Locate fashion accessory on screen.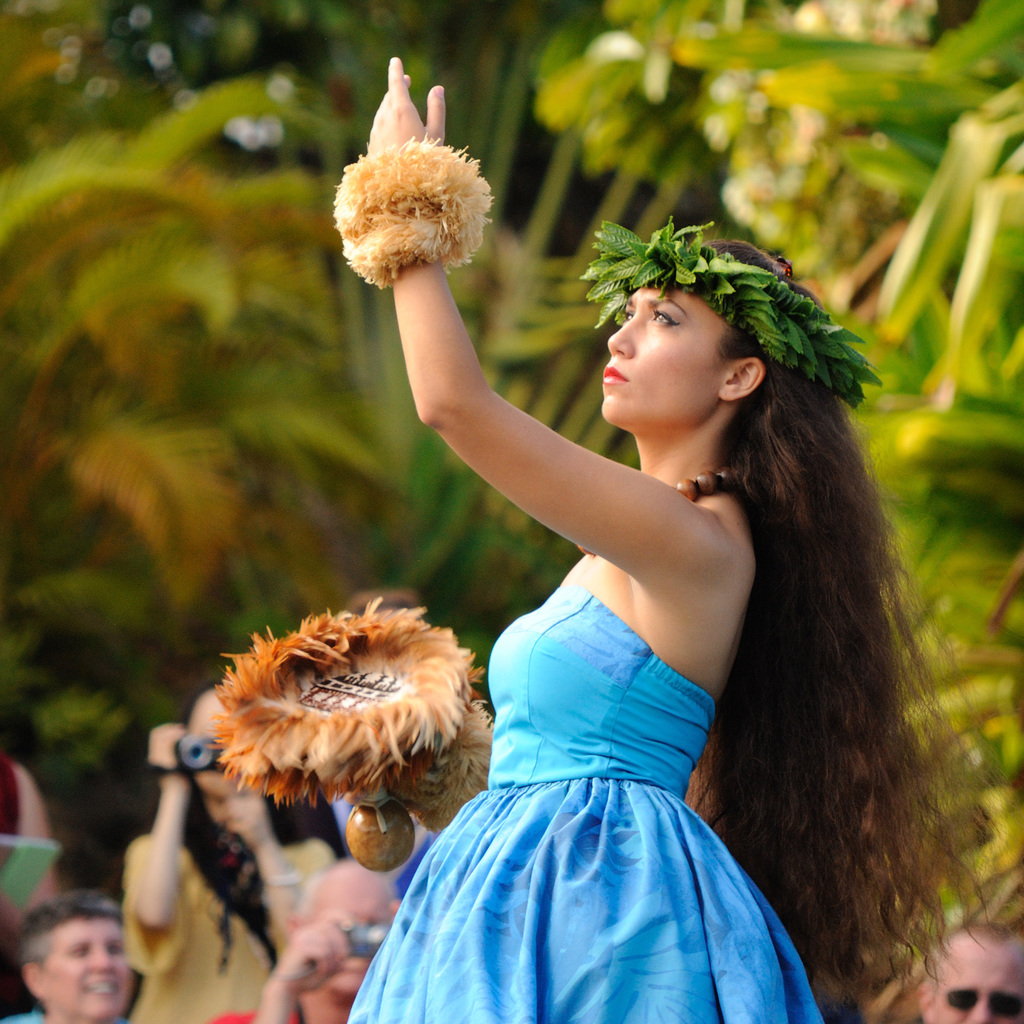
On screen at detection(579, 216, 884, 414).
